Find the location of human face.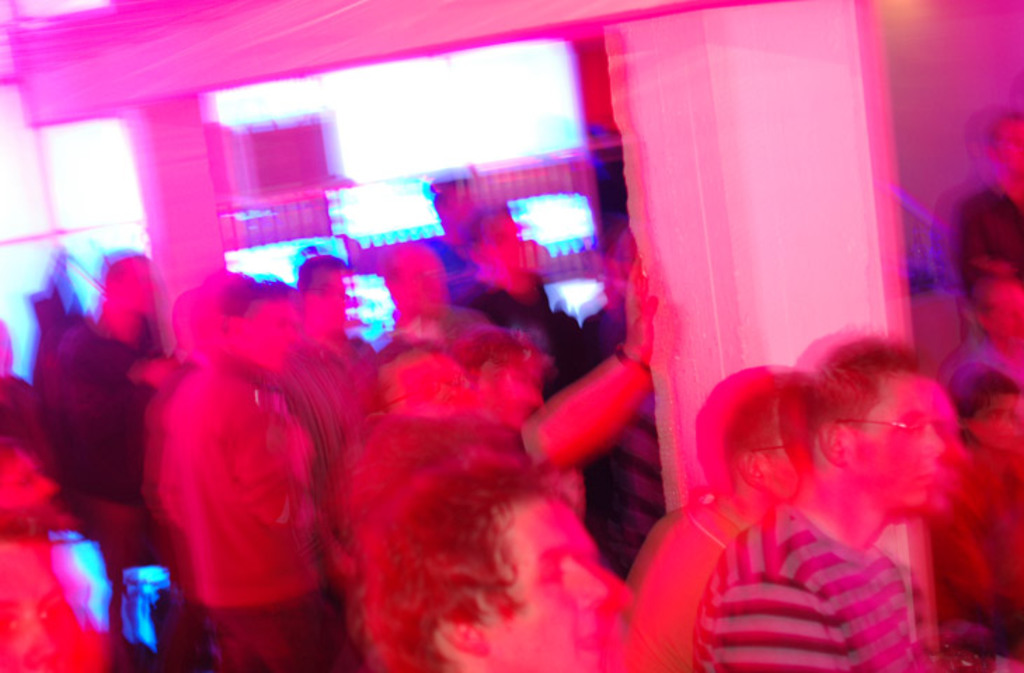
Location: {"x1": 870, "y1": 377, "x2": 968, "y2": 510}.
